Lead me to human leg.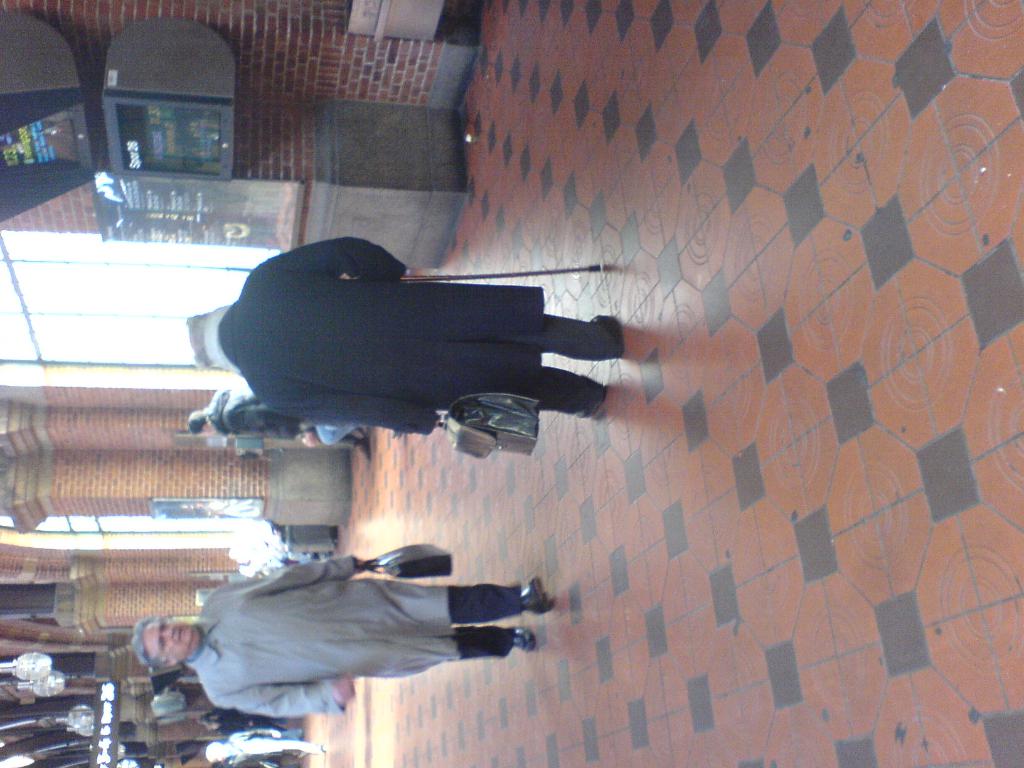
Lead to rect(403, 355, 607, 415).
